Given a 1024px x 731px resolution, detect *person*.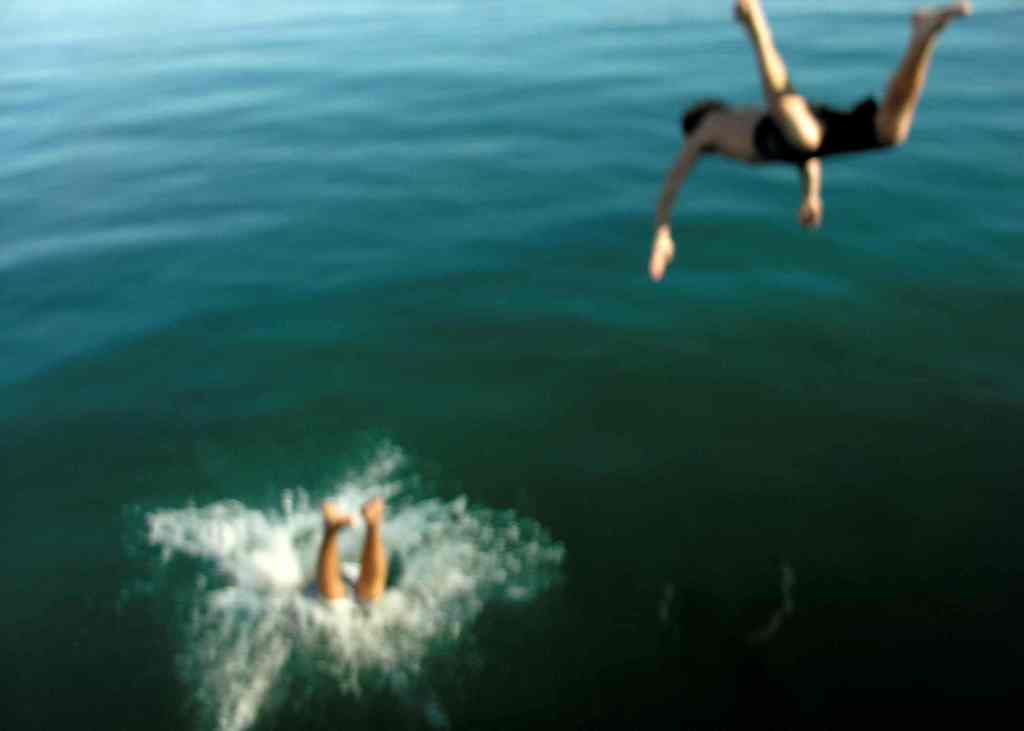
<box>665,6,963,282</box>.
